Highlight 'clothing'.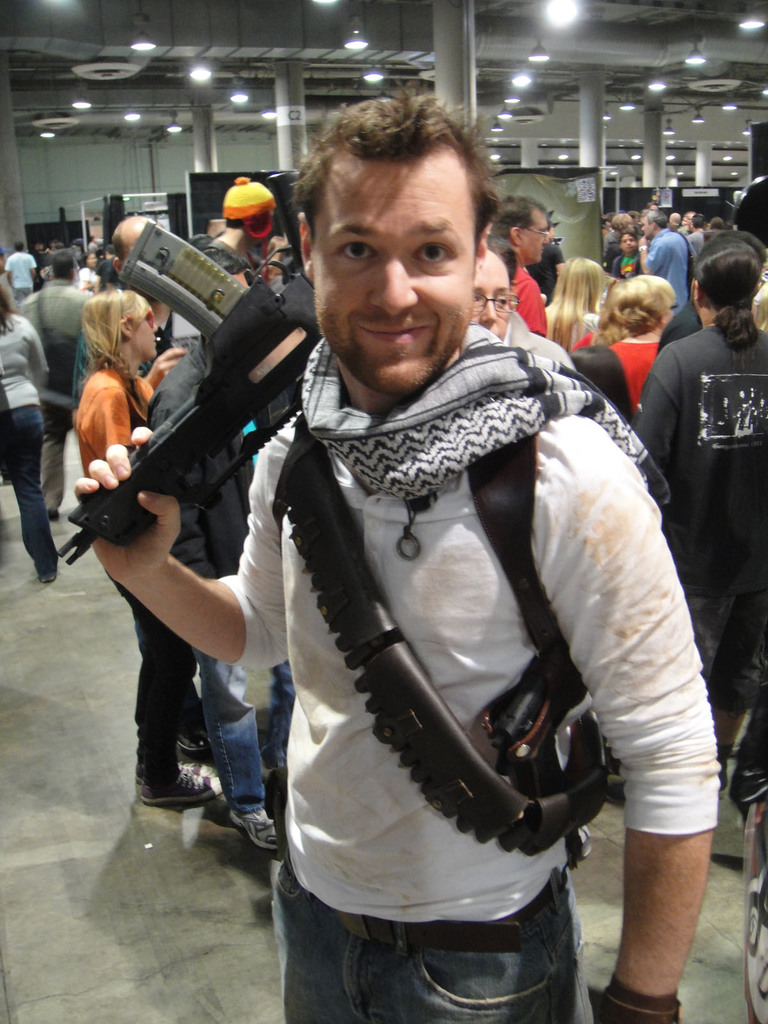
Highlighted region: pyautogui.locateOnScreen(598, 230, 630, 271).
